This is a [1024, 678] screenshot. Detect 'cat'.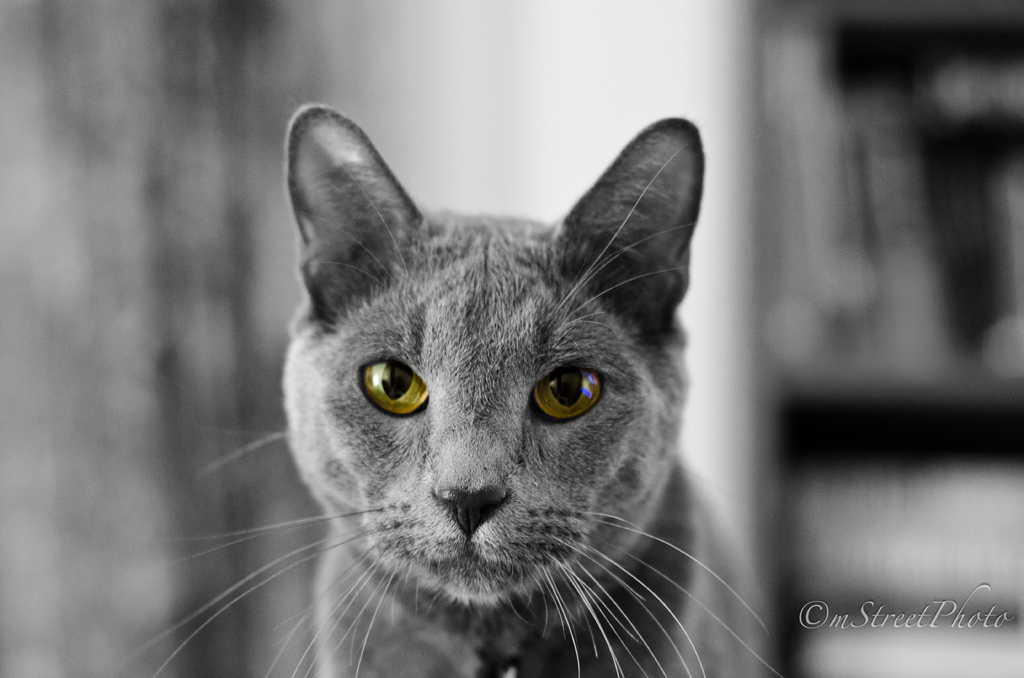
134 102 766 677.
